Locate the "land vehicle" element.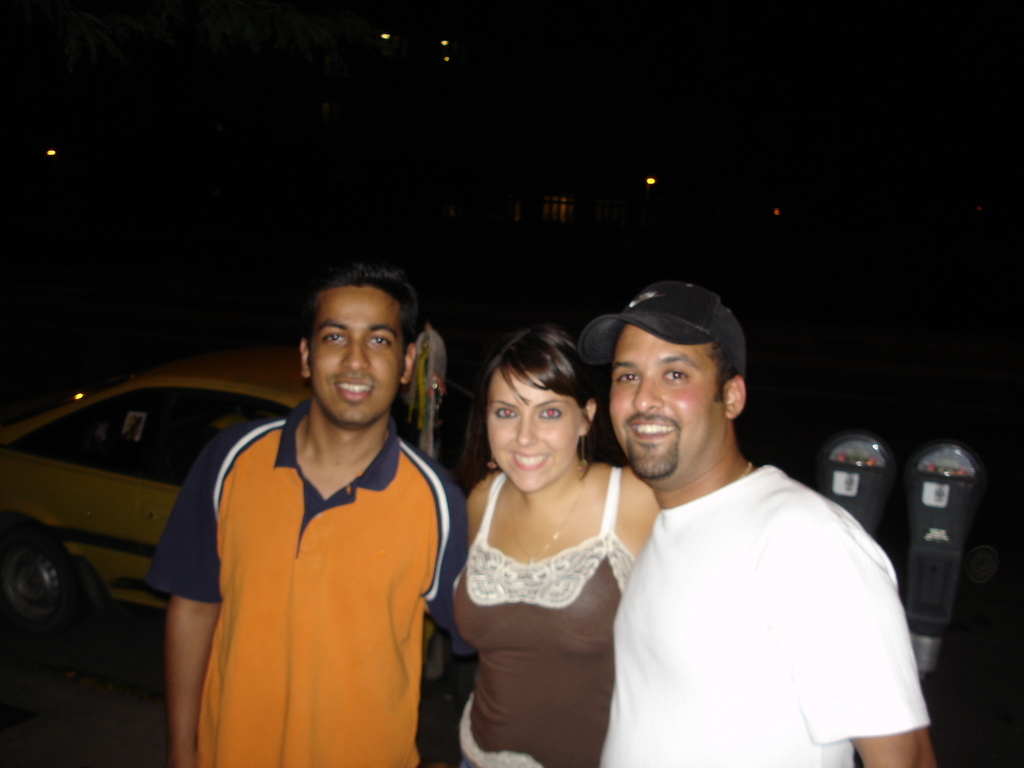
Element bbox: locate(5, 342, 291, 651).
